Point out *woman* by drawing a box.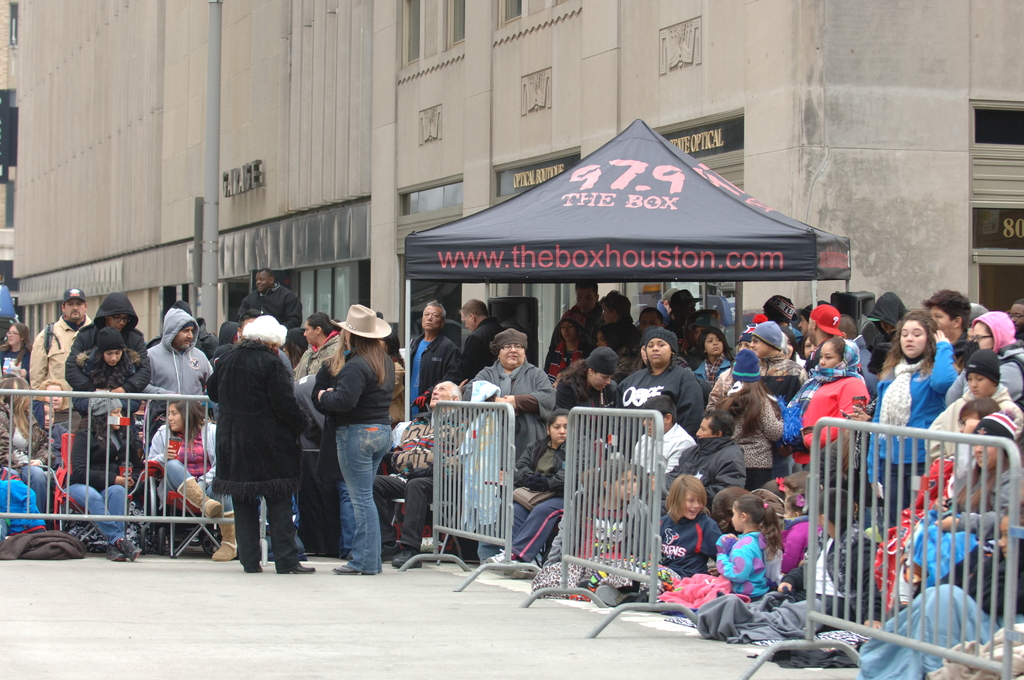
box=[691, 325, 734, 394].
